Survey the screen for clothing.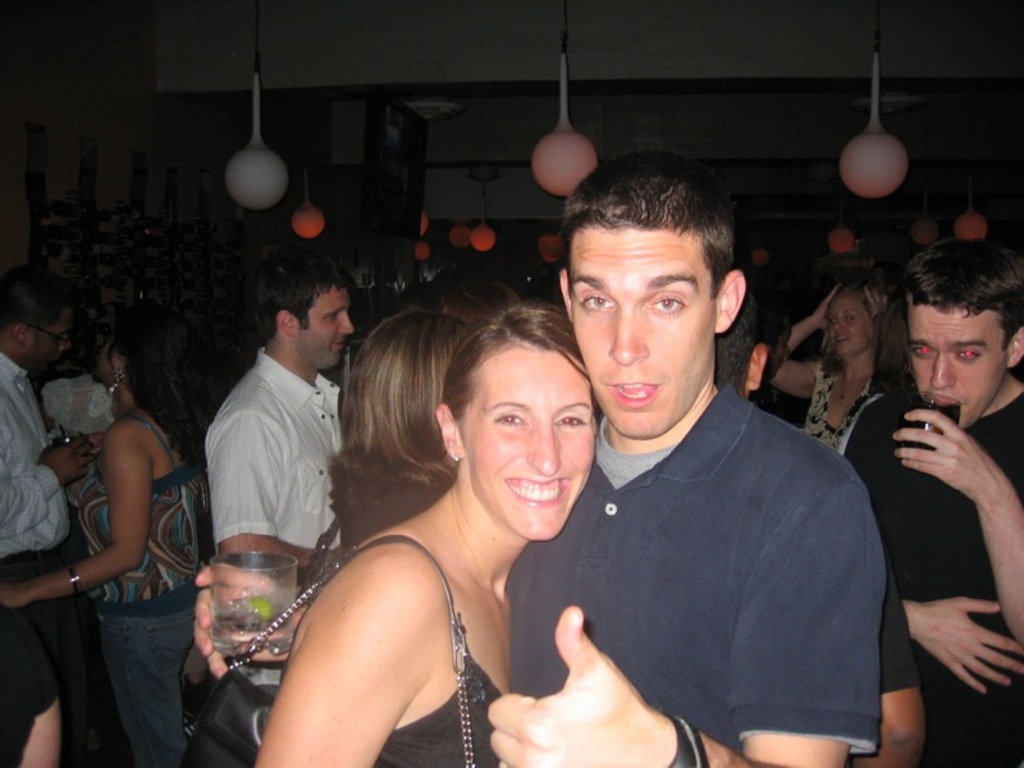
Survey found: (x1=521, y1=312, x2=899, y2=767).
